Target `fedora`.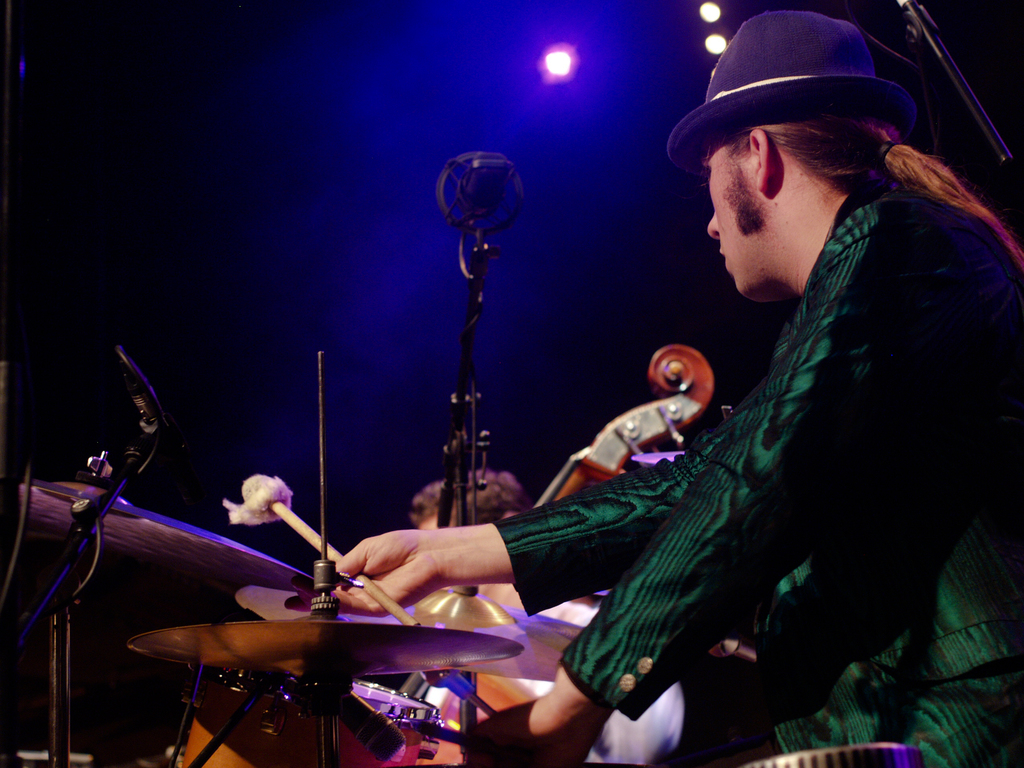
Target region: locate(668, 8, 919, 173).
